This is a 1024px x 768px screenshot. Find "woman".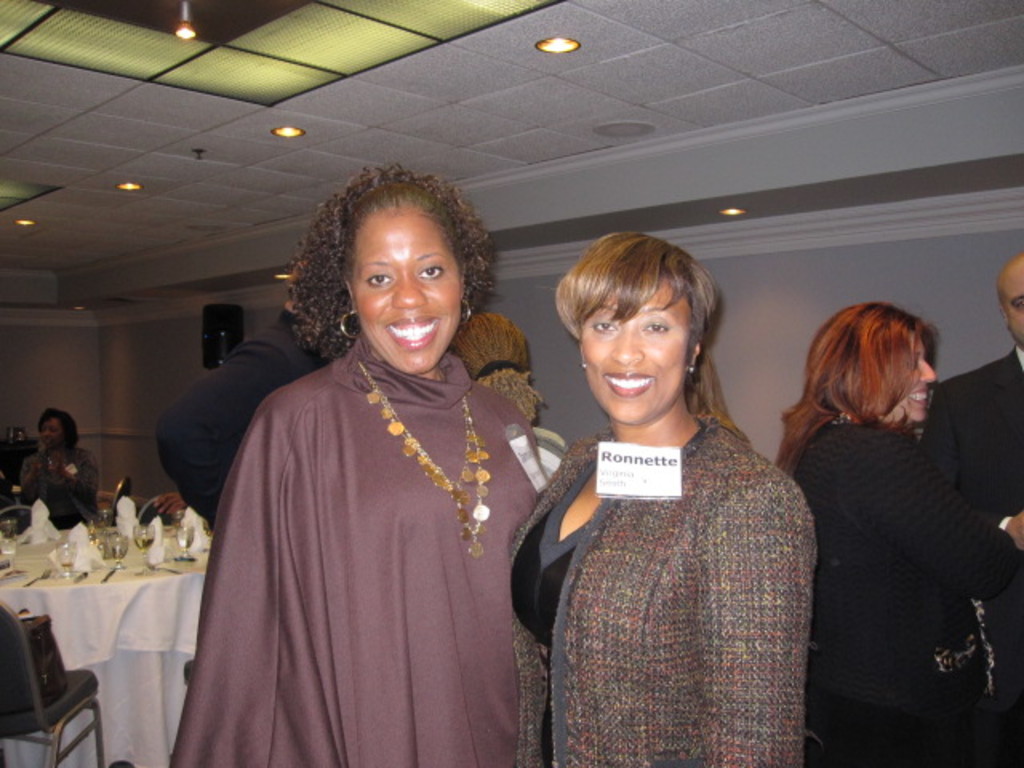
Bounding box: [178,162,554,760].
